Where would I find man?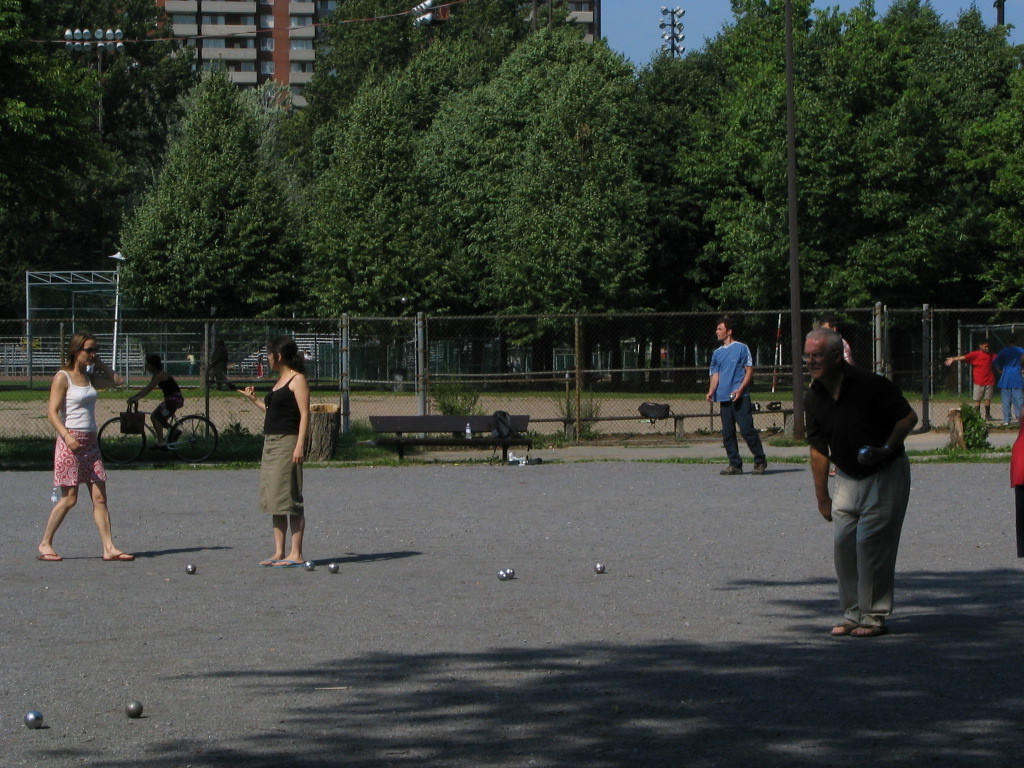
At crop(994, 333, 1023, 428).
